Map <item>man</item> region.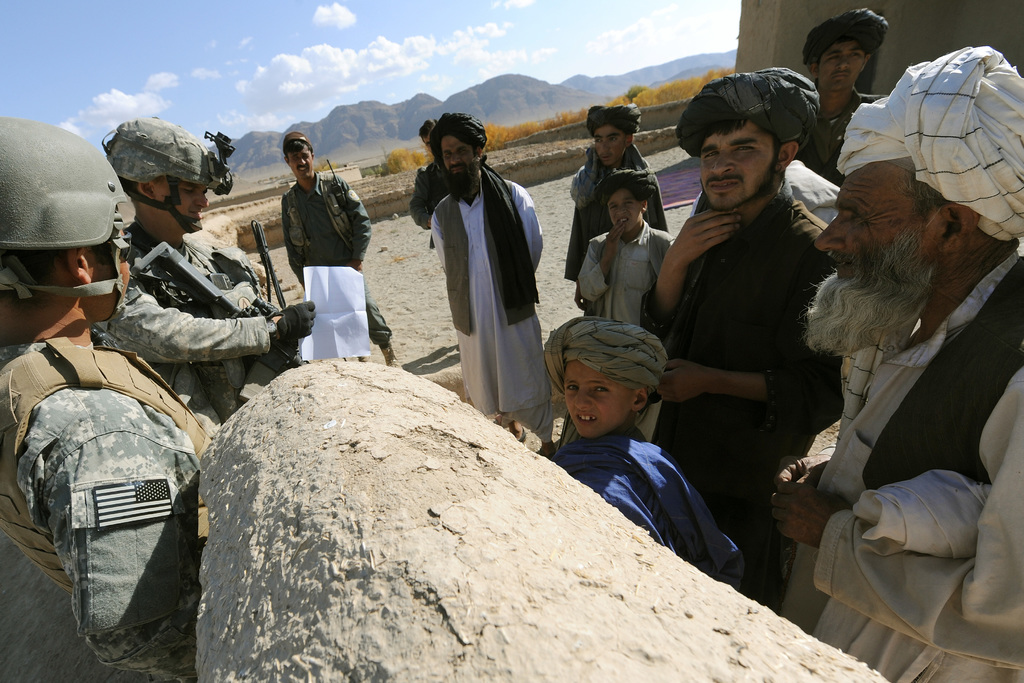
Mapped to detection(0, 115, 215, 682).
